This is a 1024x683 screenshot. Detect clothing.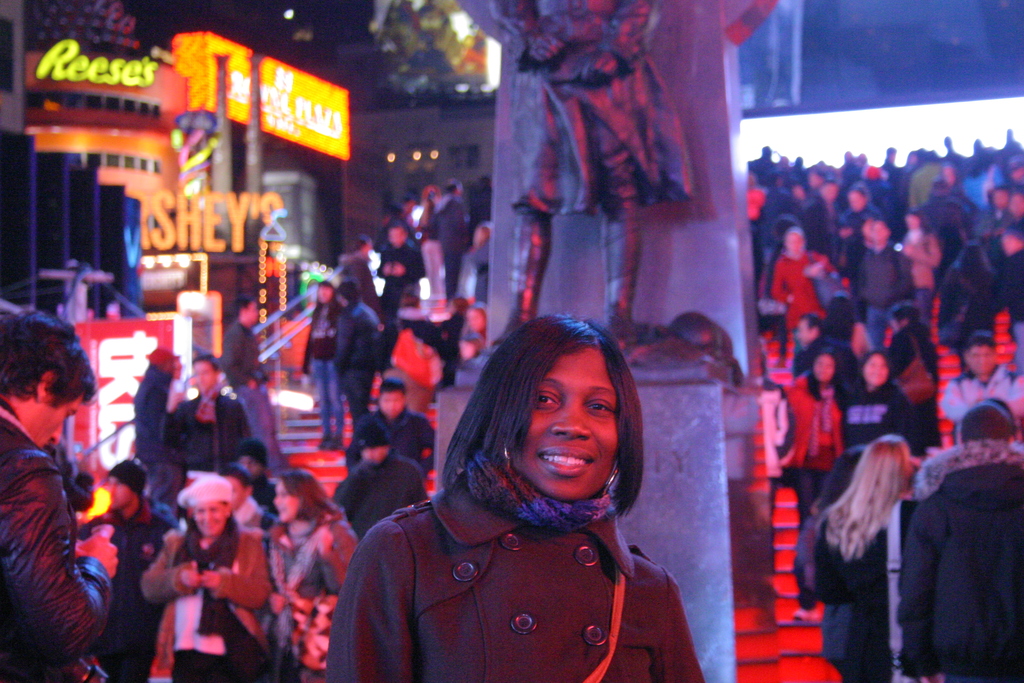
{"x1": 139, "y1": 529, "x2": 269, "y2": 682}.
